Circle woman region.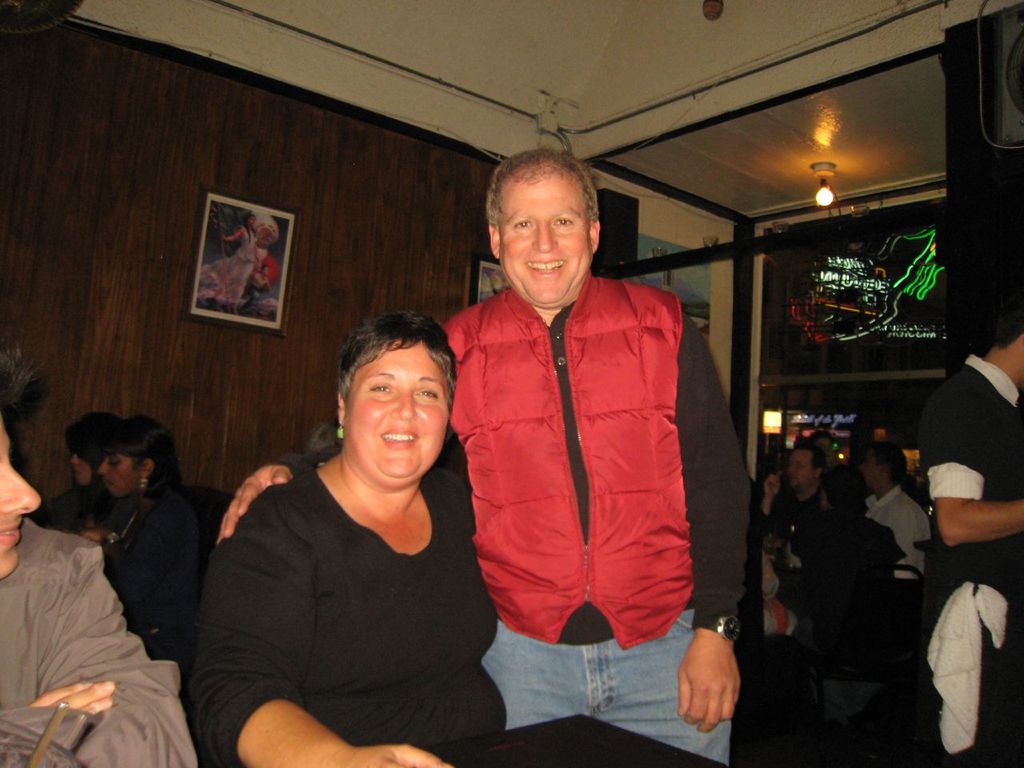
Region: 188, 310, 512, 767.
